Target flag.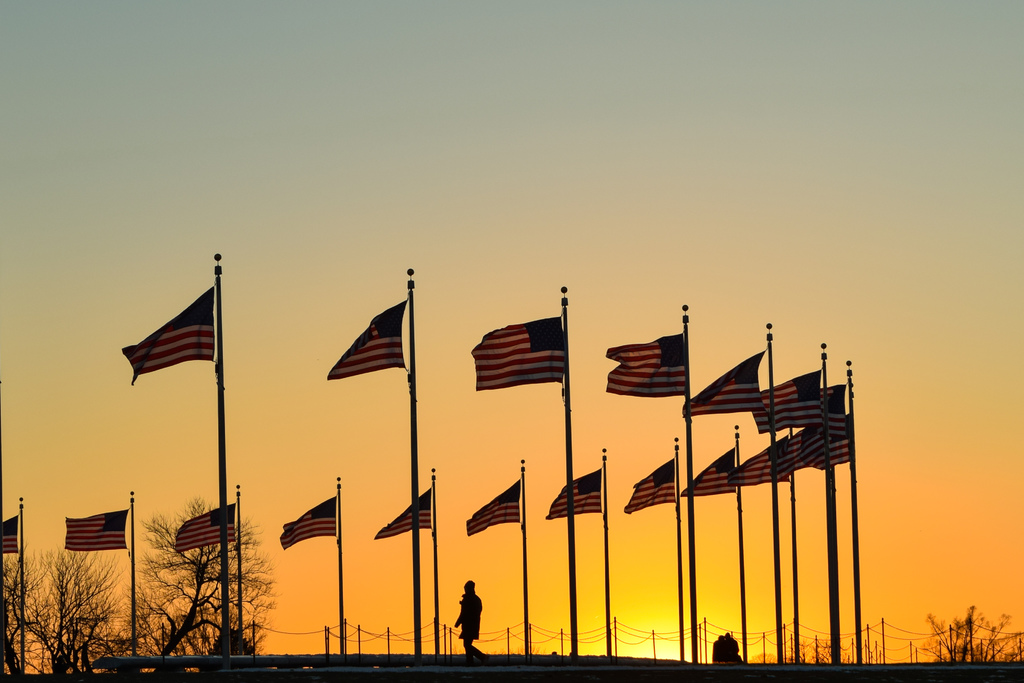
Target region: Rect(621, 456, 680, 515).
